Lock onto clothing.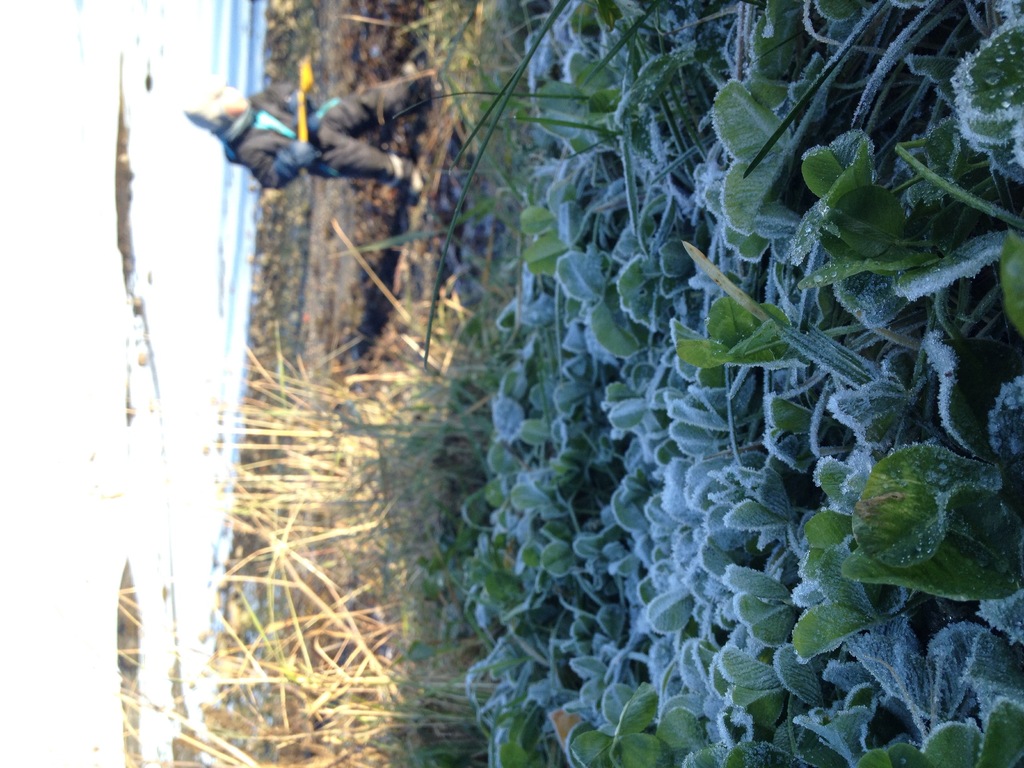
Locked: [x1=194, y1=65, x2=444, y2=205].
